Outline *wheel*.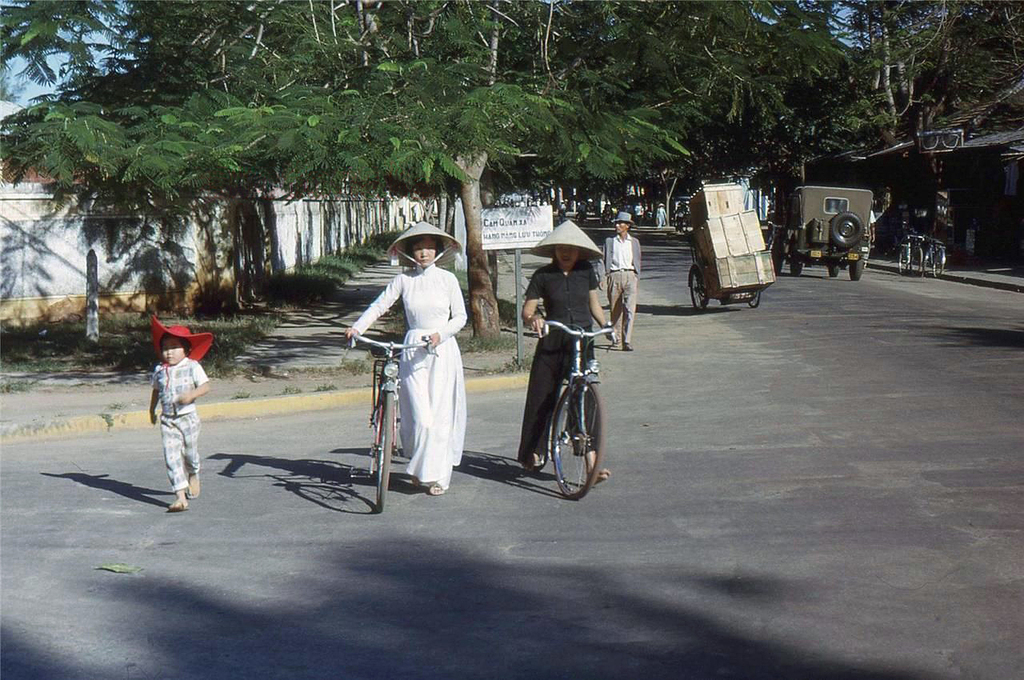
Outline: (910, 250, 921, 274).
